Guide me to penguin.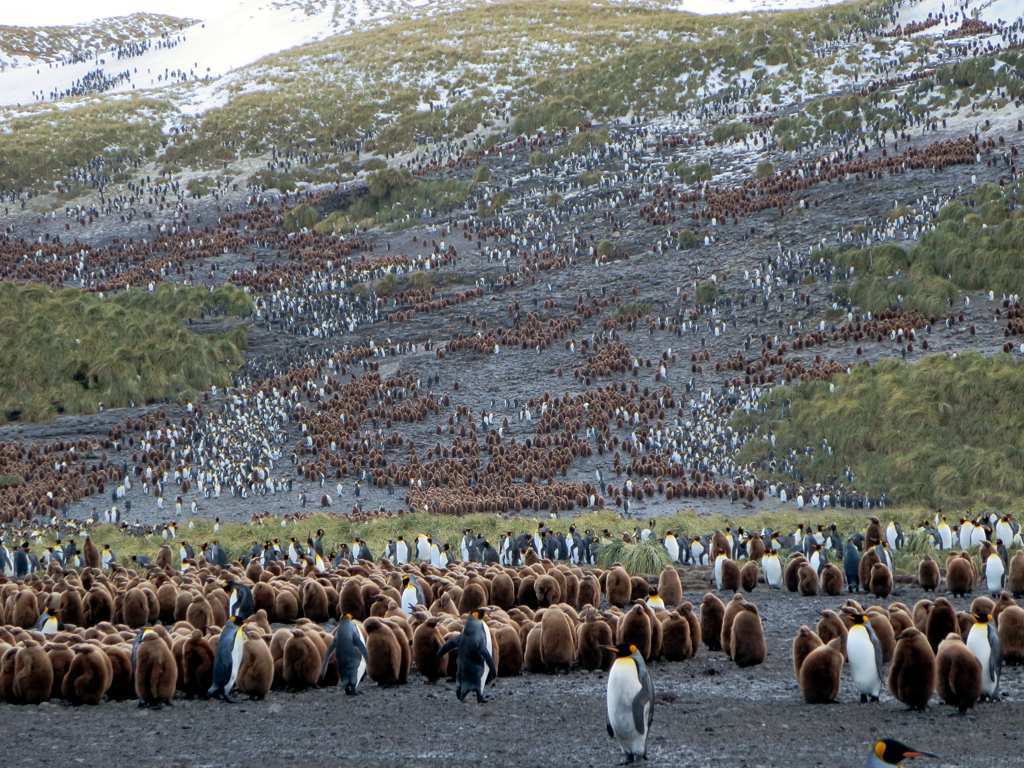
Guidance: x1=233 y1=626 x2=282 y2=698.
